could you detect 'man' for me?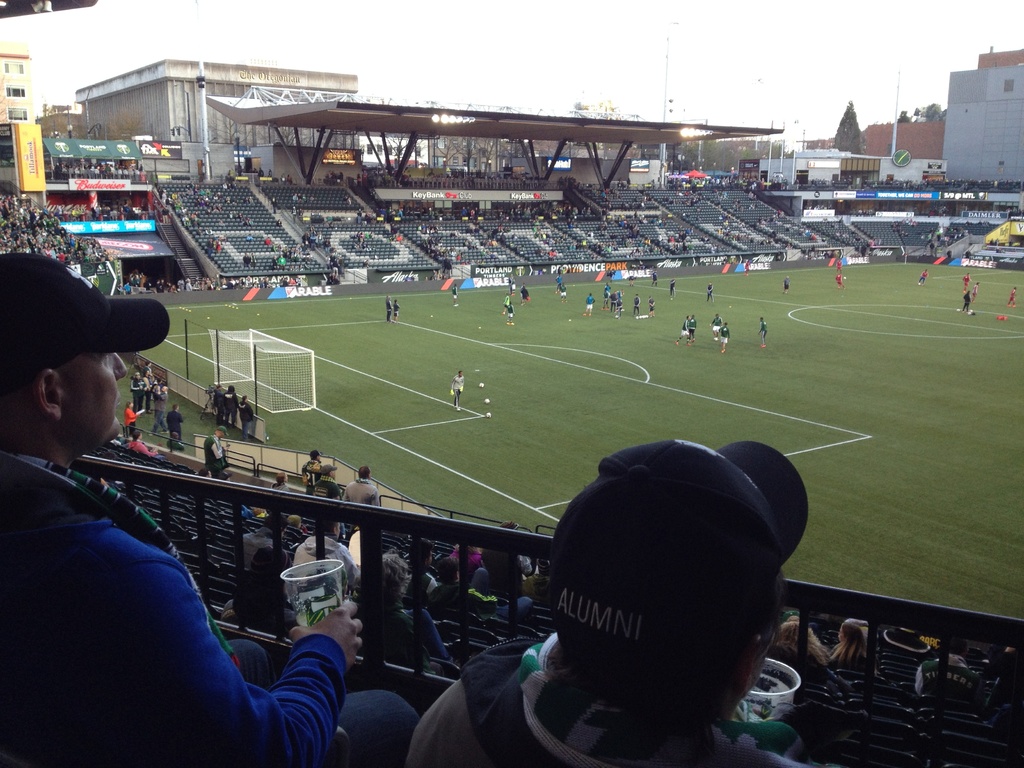
Detection result: locate(154, 381, 168, 430).
